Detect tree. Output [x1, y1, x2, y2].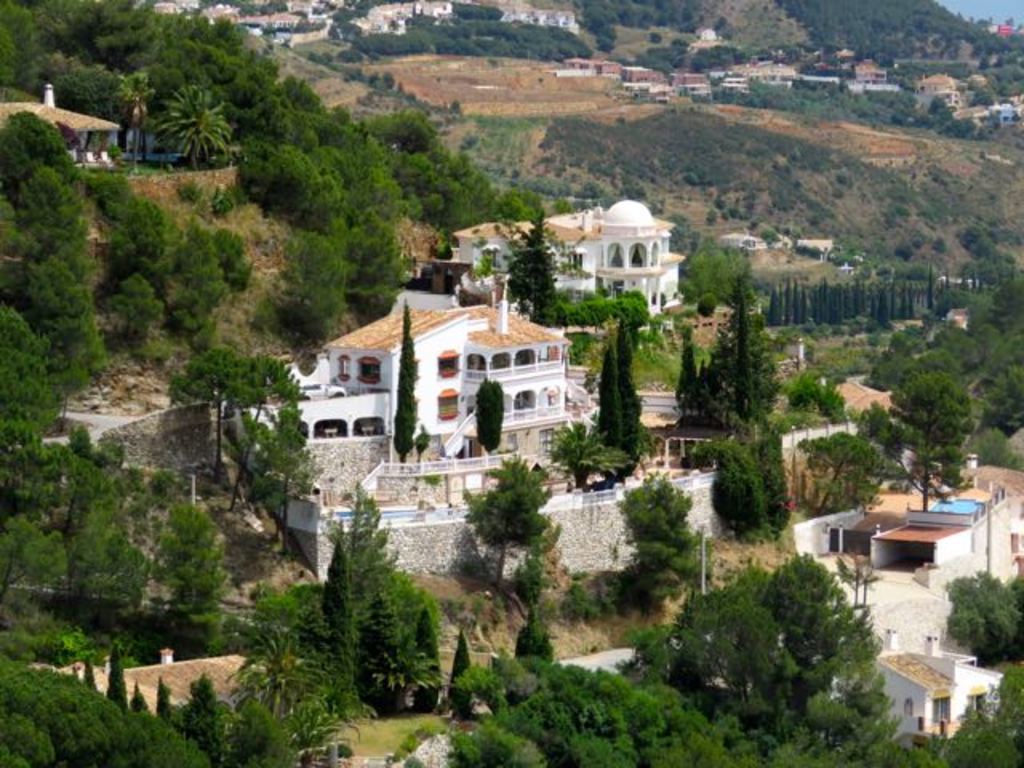
[259, 227, 350, 355].
